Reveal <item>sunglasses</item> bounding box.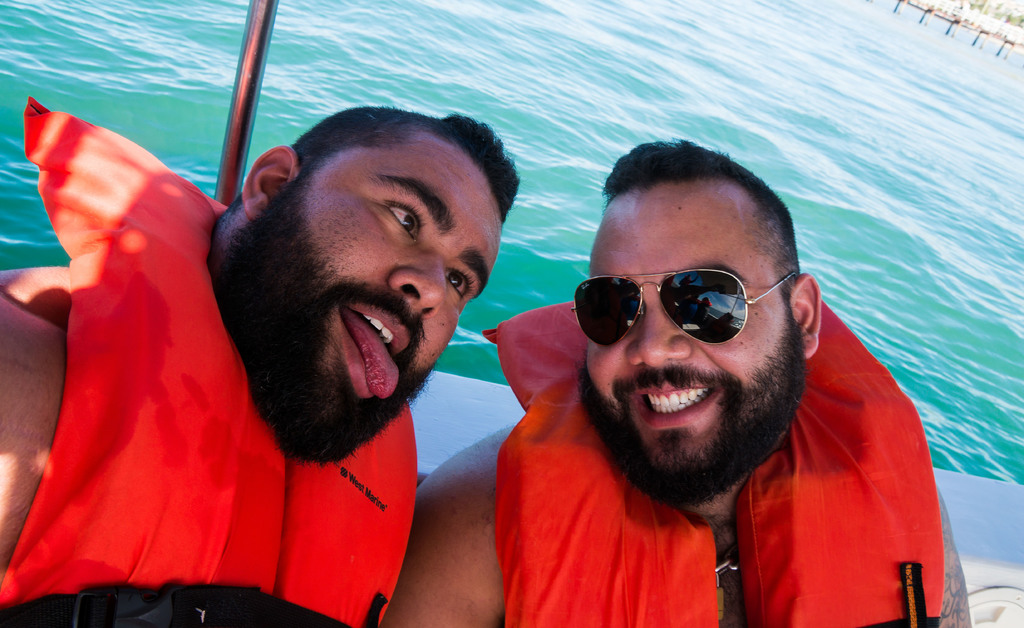
Revealed: <box>573,268,794,368</box>.
